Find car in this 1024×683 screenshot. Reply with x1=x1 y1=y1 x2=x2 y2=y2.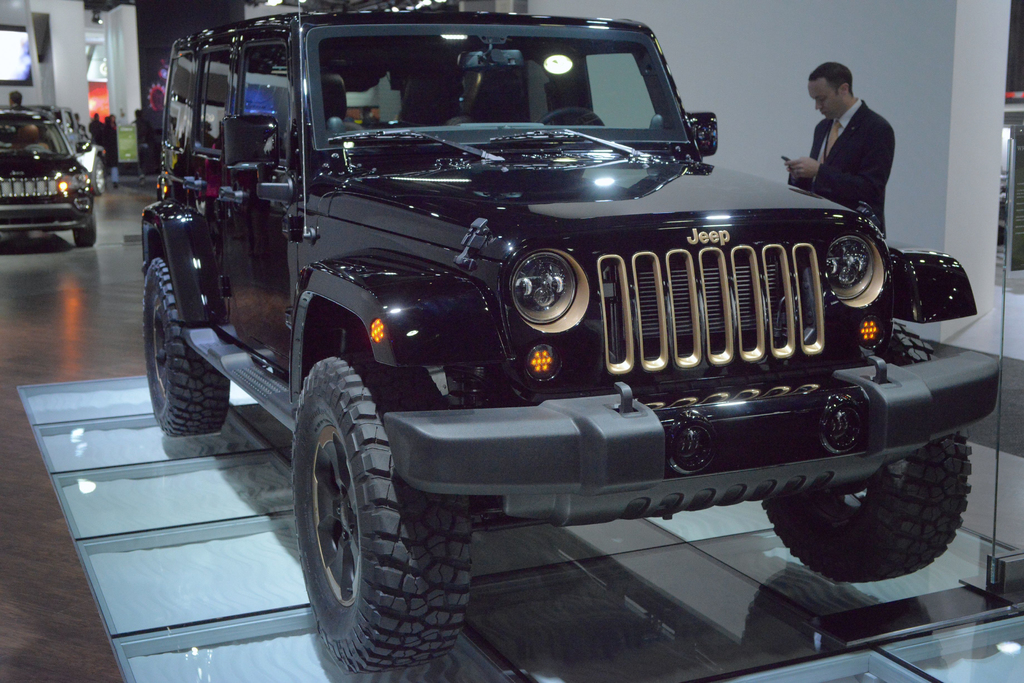
x1=0 y1=109 x2=95 y2=245.
